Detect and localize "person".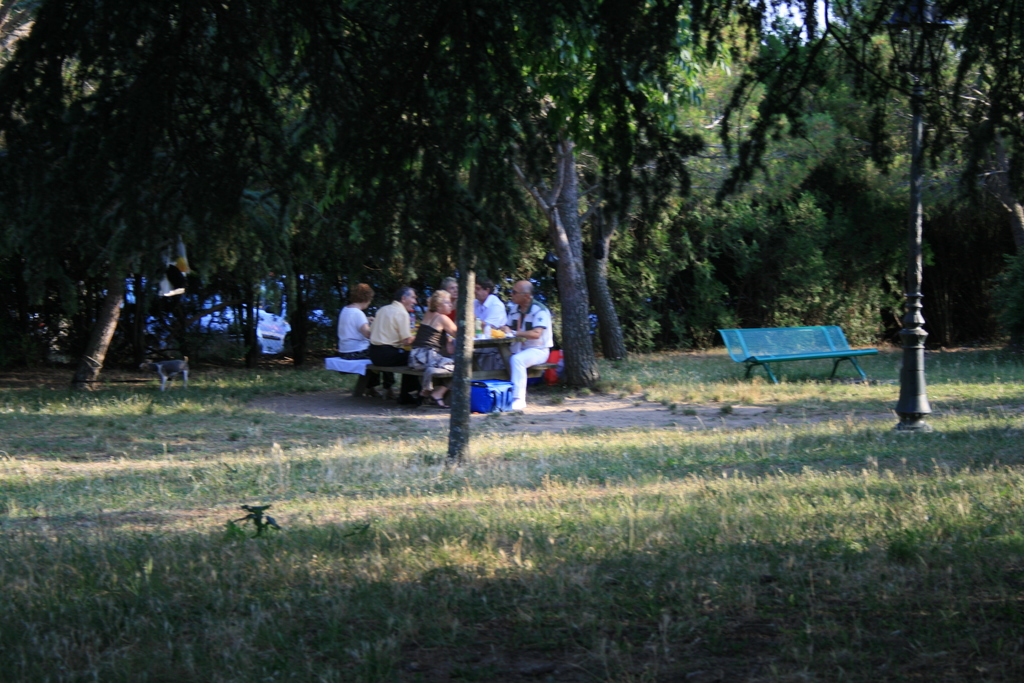
Localized at BBox(329, 281, 387, 395).
